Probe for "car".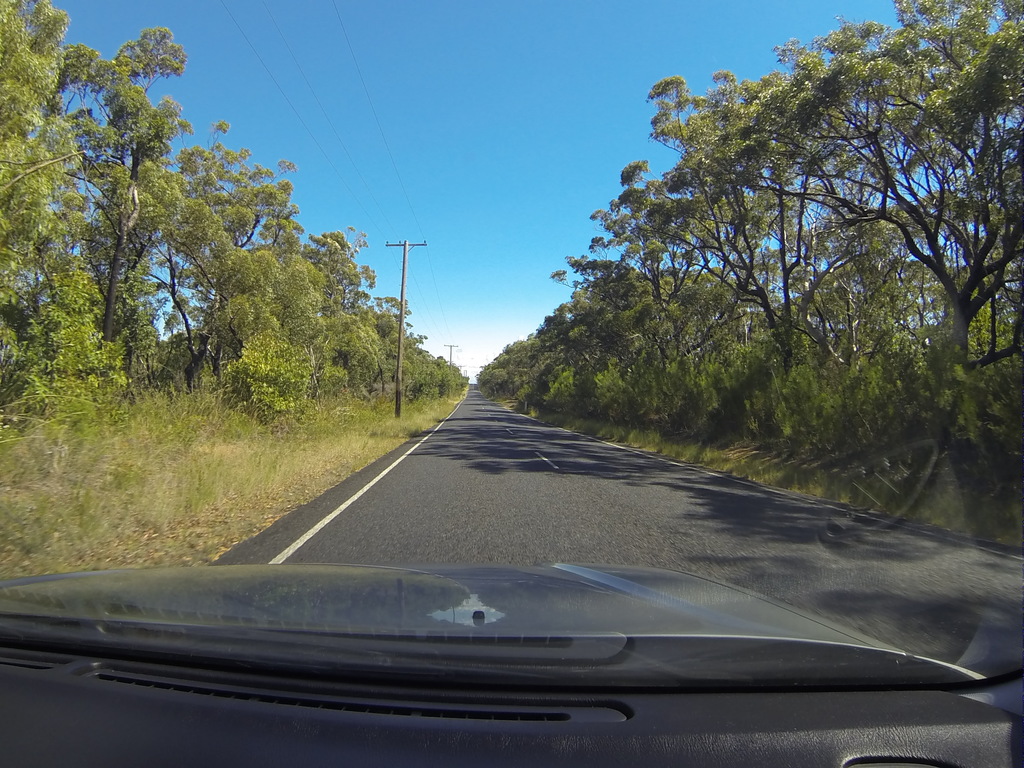
Probe result: {"left": 0, "top": 2, "right": 1023, "bottom": 767}.
